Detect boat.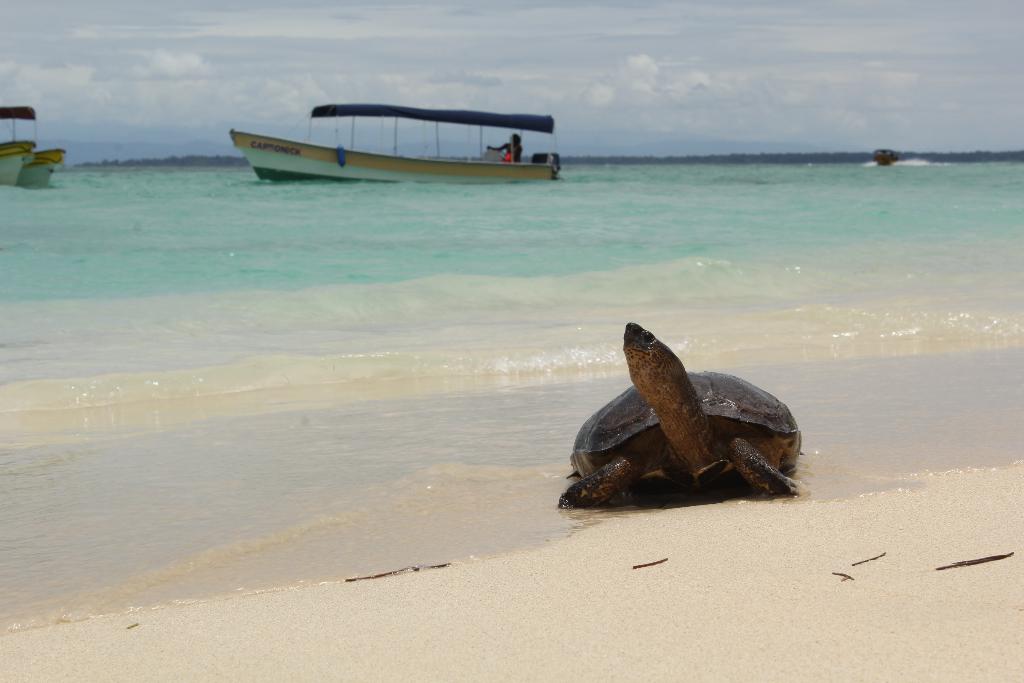
Detected at {"x1": 19, "y1": 149, "x2": 68, "y2": 188}.
